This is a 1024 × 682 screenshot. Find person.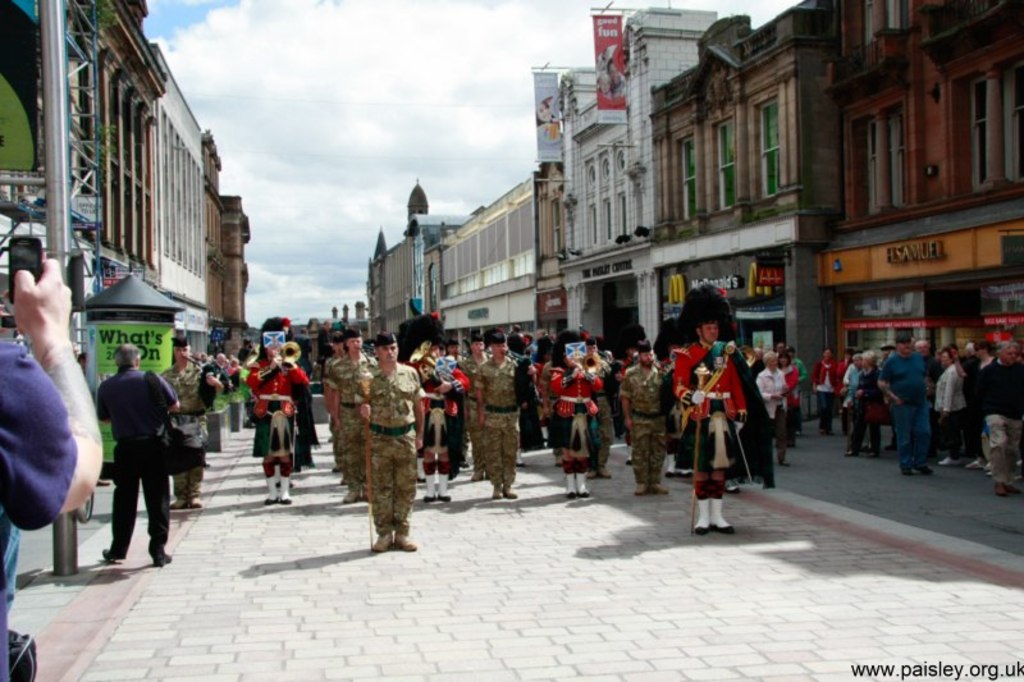
Bounding box: bbox=(884, 331, 931, 475).
